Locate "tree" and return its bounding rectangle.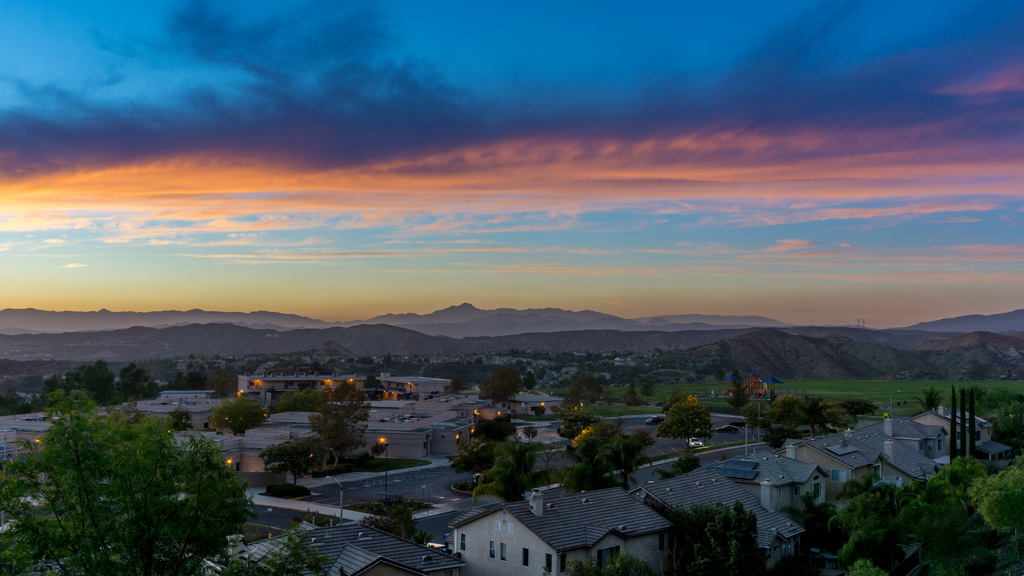
(x1=262, y1=438, x2=319, y2=490).
